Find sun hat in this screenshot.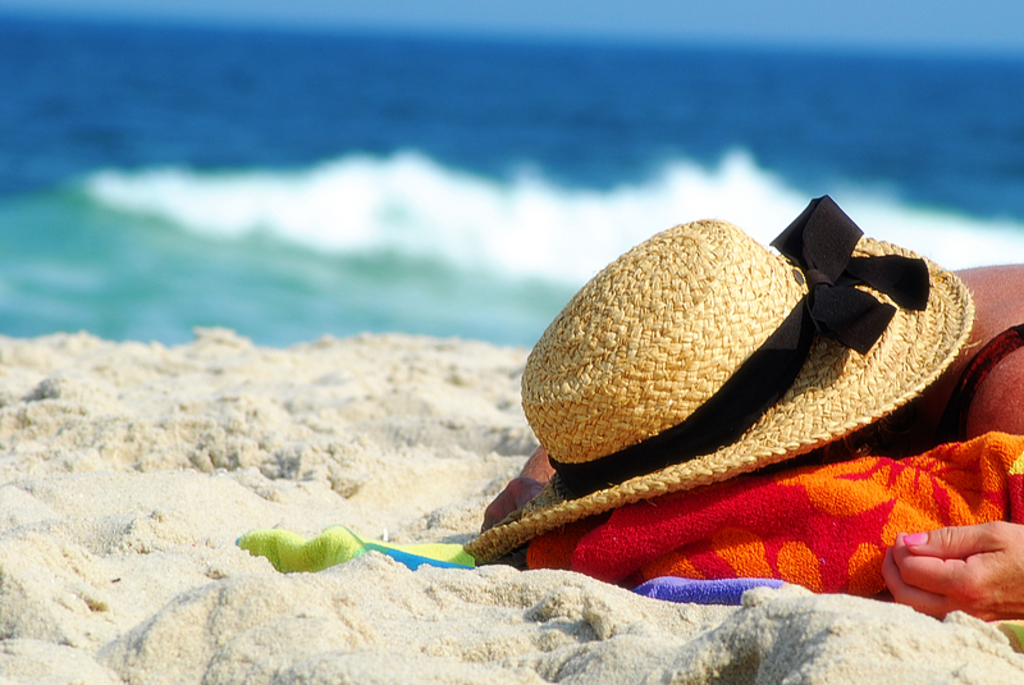
The bounding box for sun hat is select_region(457, 188, 978, 577).
